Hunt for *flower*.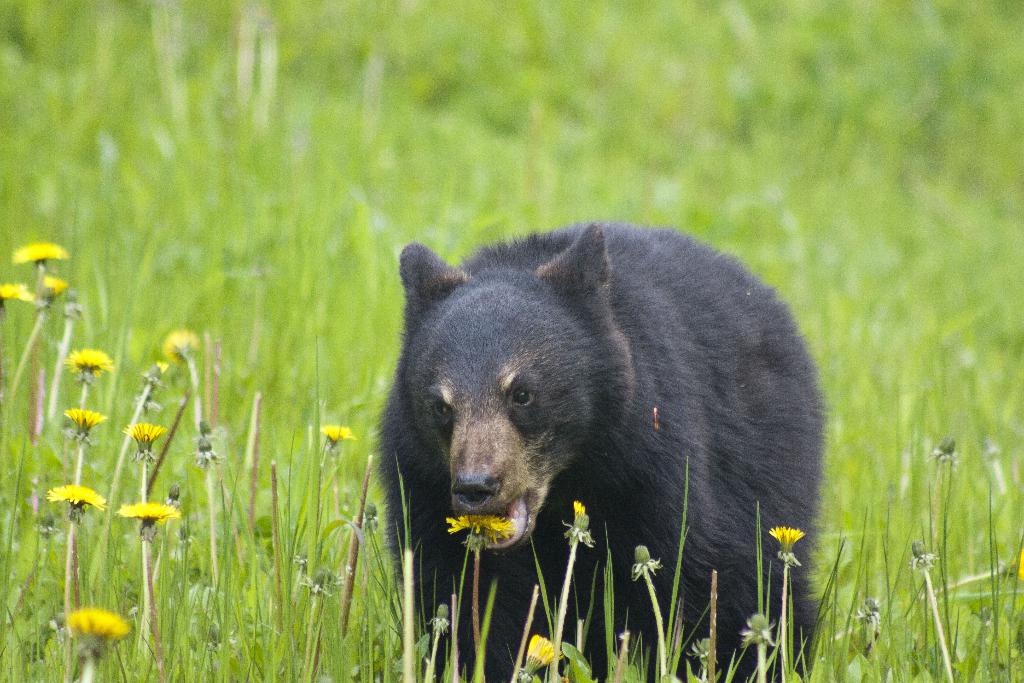
Hunted down at [x1=70, y1=603, x2=127, y2=657].
